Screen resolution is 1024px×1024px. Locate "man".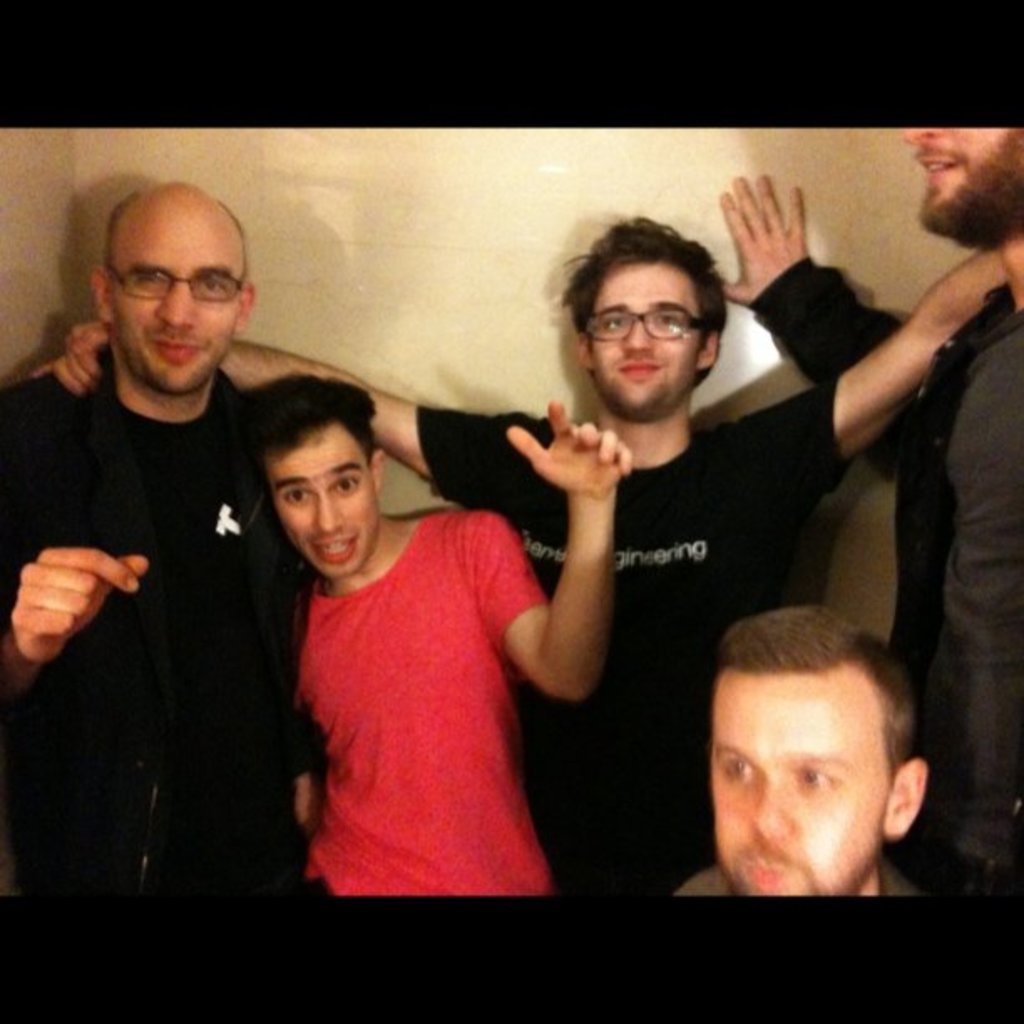
BBox(673, 604, 935, 895).
